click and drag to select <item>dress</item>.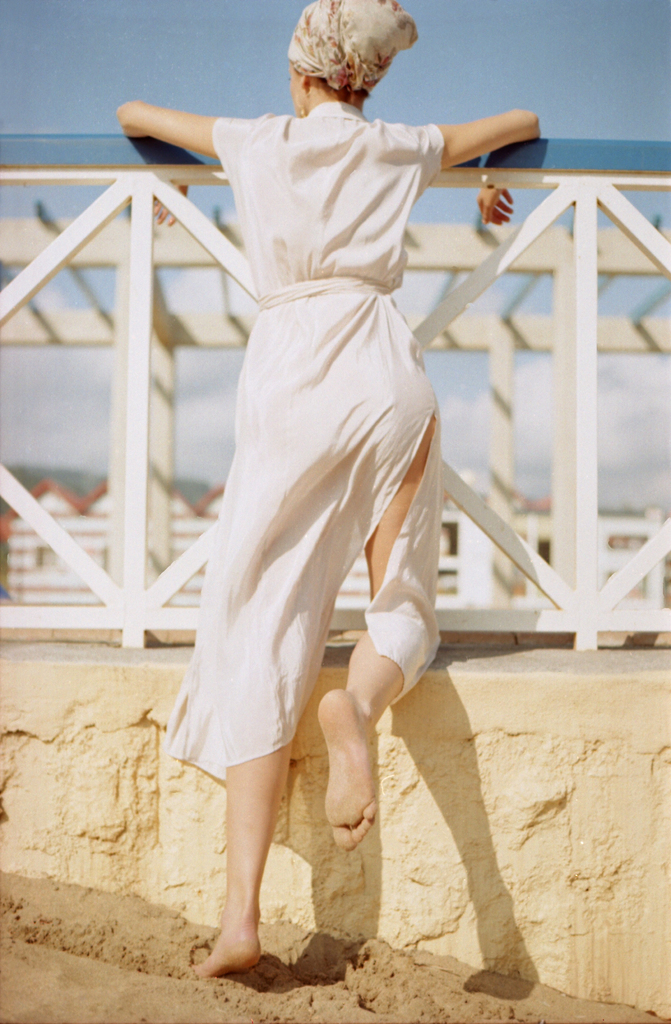
Selection: box=[165, 101, 439, 781].
